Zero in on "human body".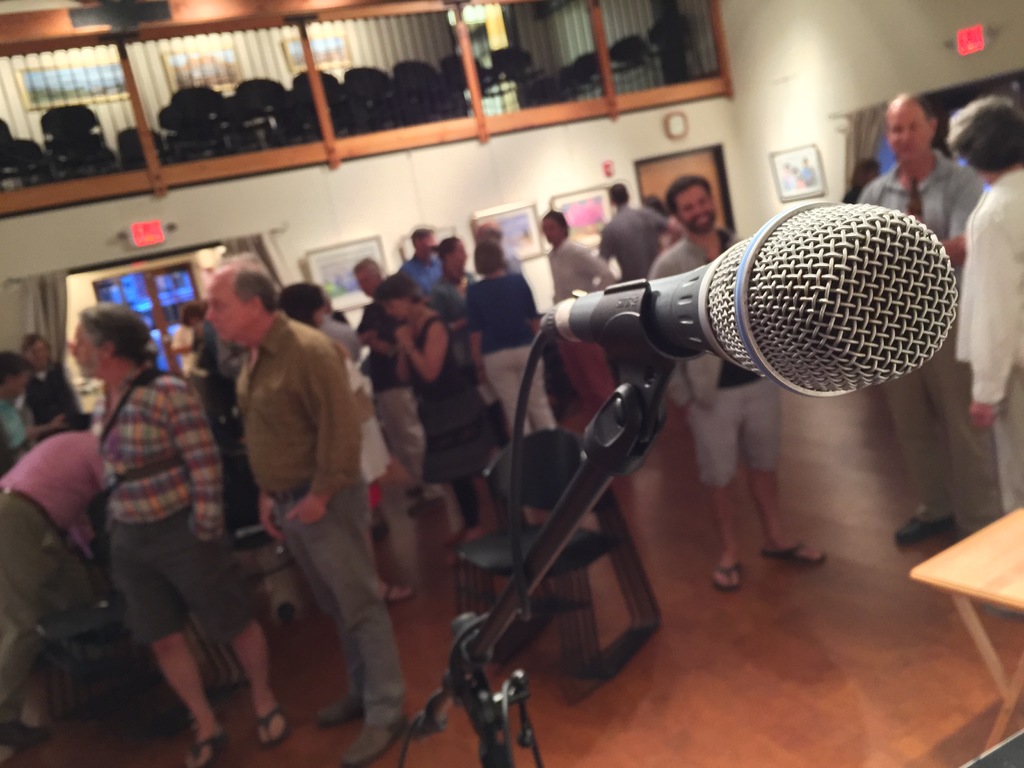
Zeroed in: box=[0, 388, 61, 476].
